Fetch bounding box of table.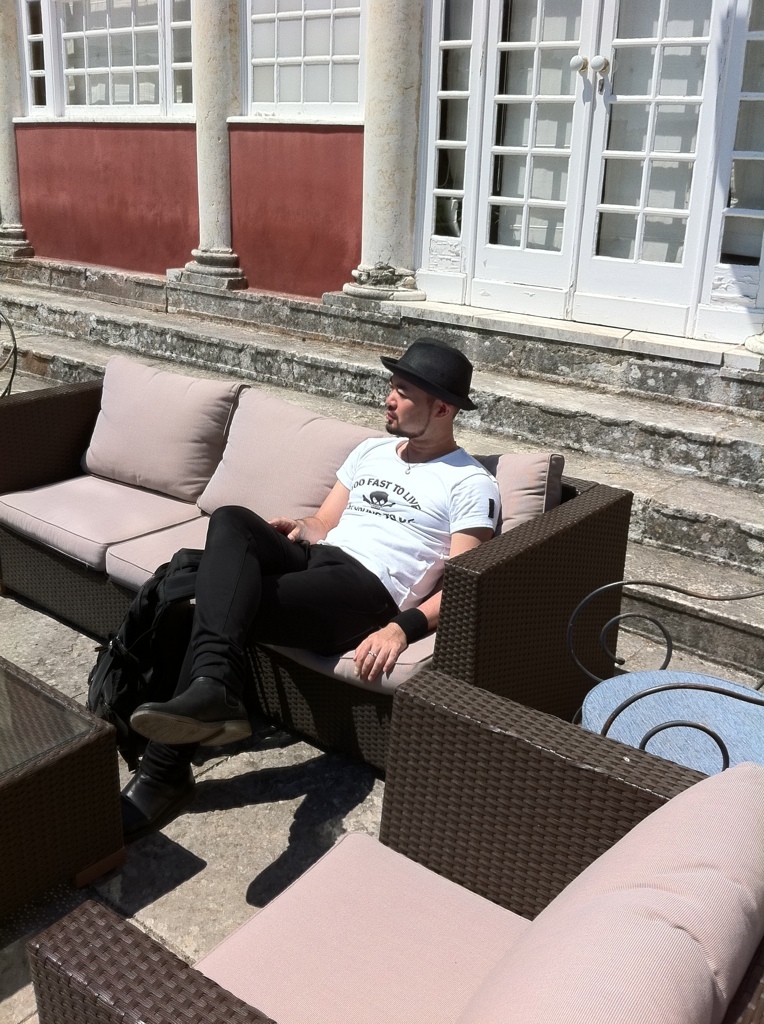
Bbox: box(0, 656, 115, 911).
